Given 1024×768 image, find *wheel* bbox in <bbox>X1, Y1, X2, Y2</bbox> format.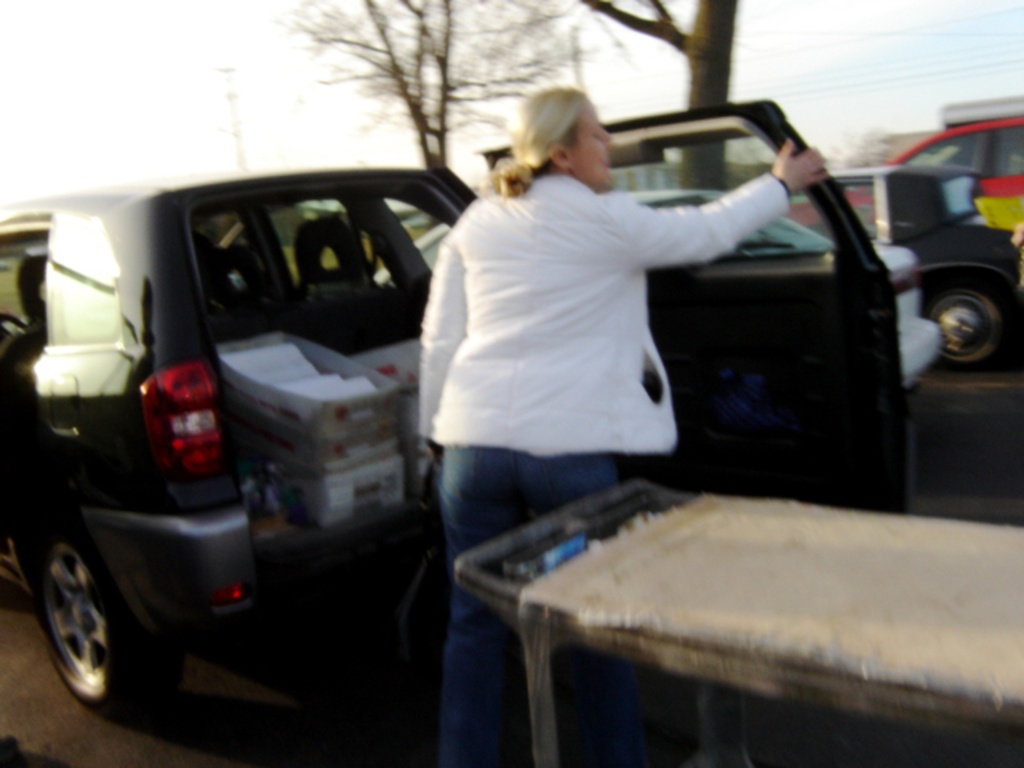
<bbox>18, 518, 139, 714</bbox>.
